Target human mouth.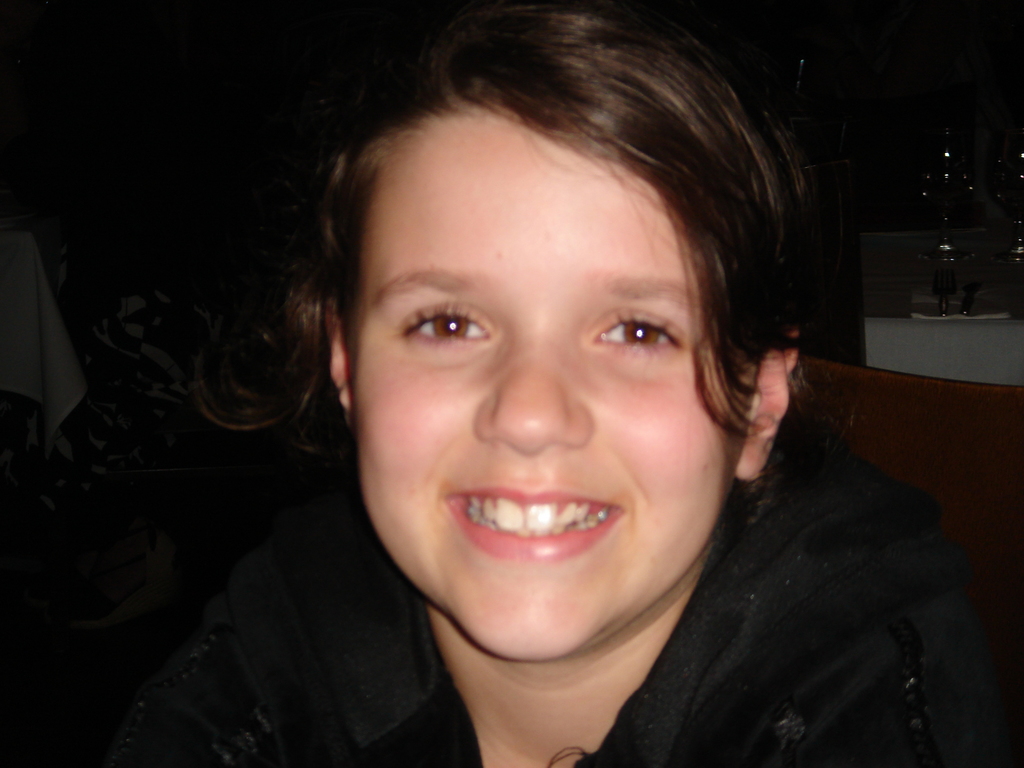
Target region: Rect(445, 486, 622, 558).
